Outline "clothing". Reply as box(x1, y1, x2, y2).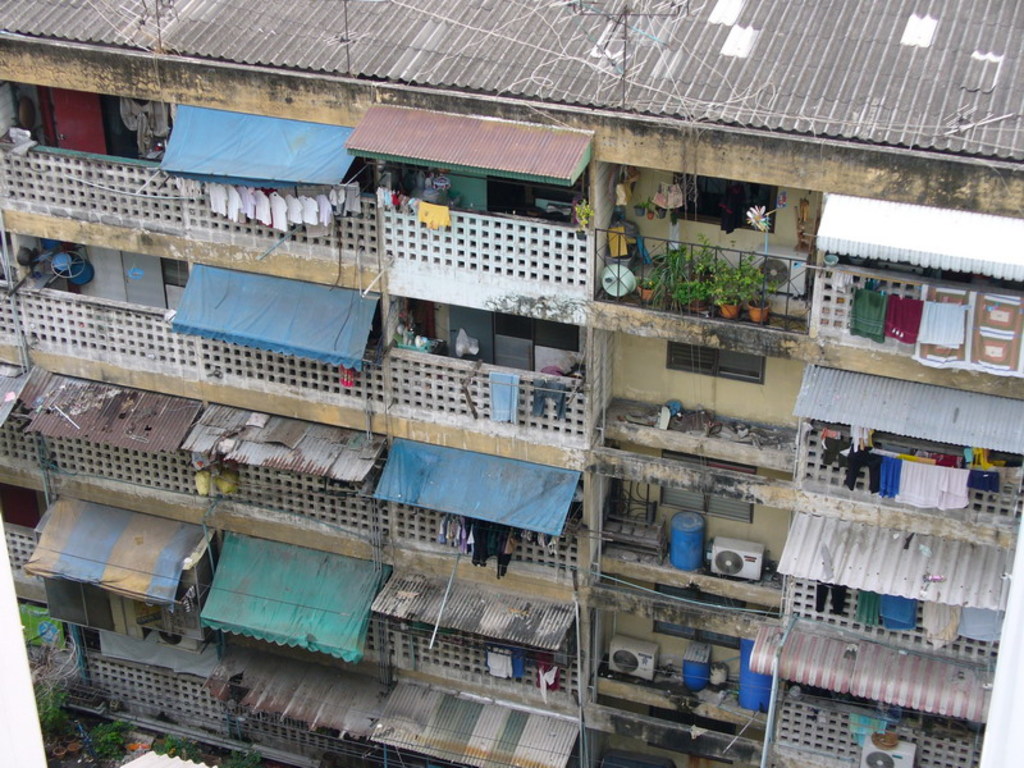
box(852, 447, 884, 494).
